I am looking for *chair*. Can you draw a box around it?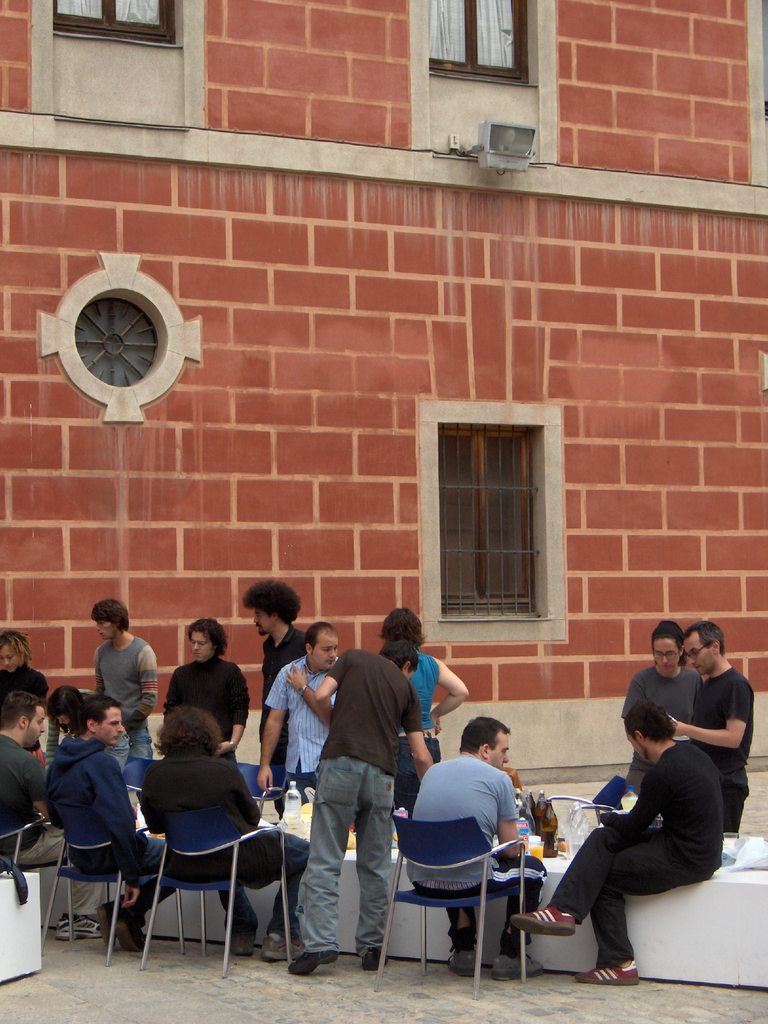
Sure, the bounding box is BBox(0, 801, 72, 942).
